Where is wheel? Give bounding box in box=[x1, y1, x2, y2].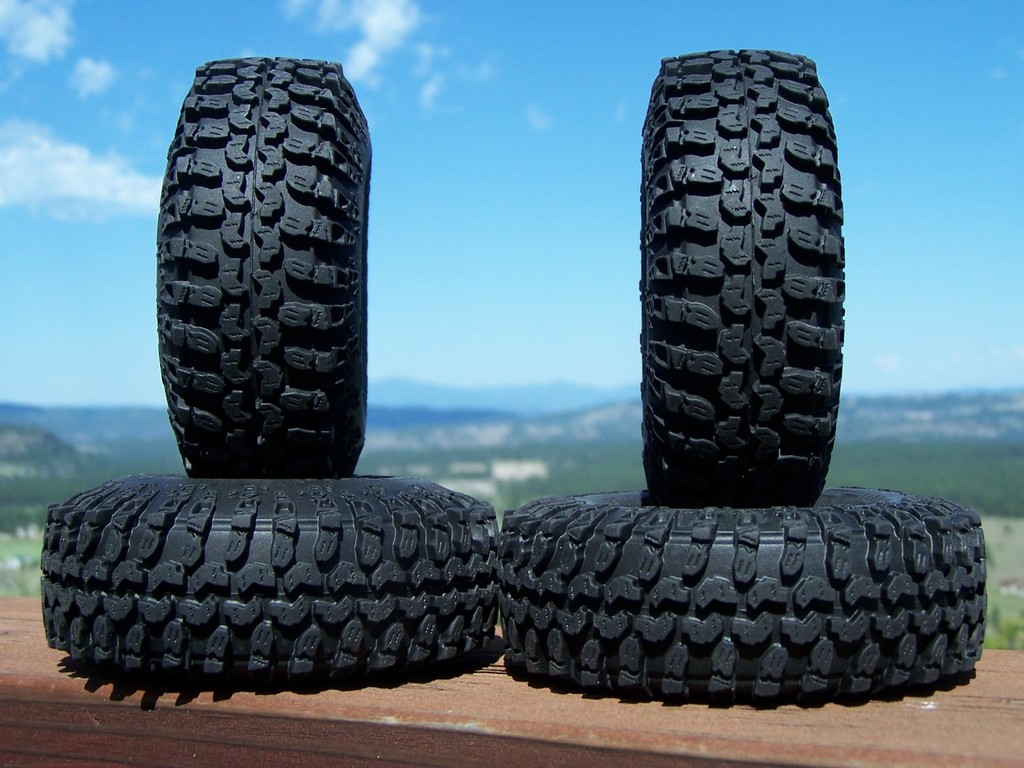
box=[505, 496, 986, 696].
